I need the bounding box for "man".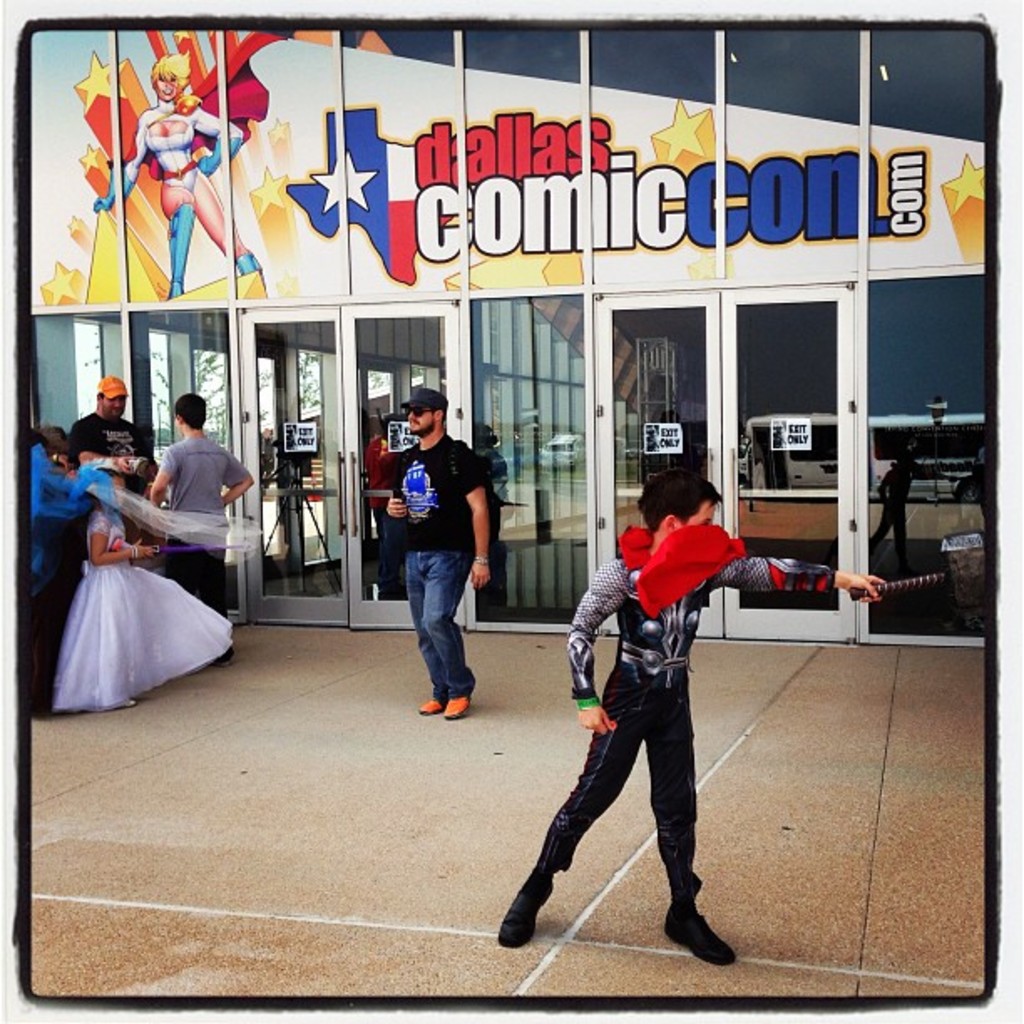
Here it is: (x1=64, y1=373, x2=159, y2=475).
